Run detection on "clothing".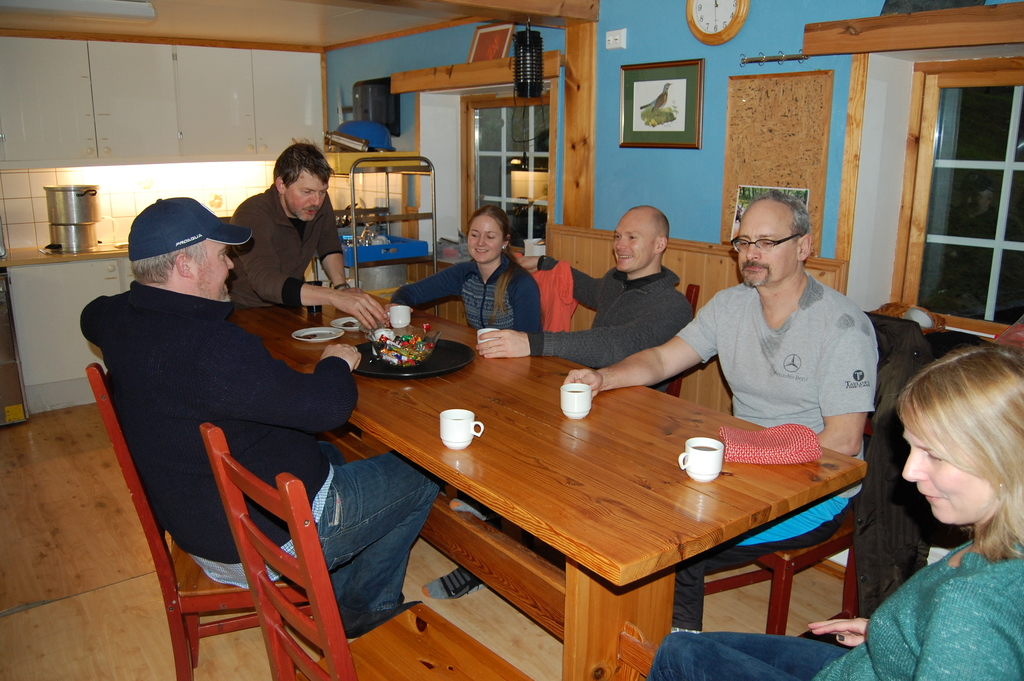
Result: bbox=(422, 566, 493, 600).
